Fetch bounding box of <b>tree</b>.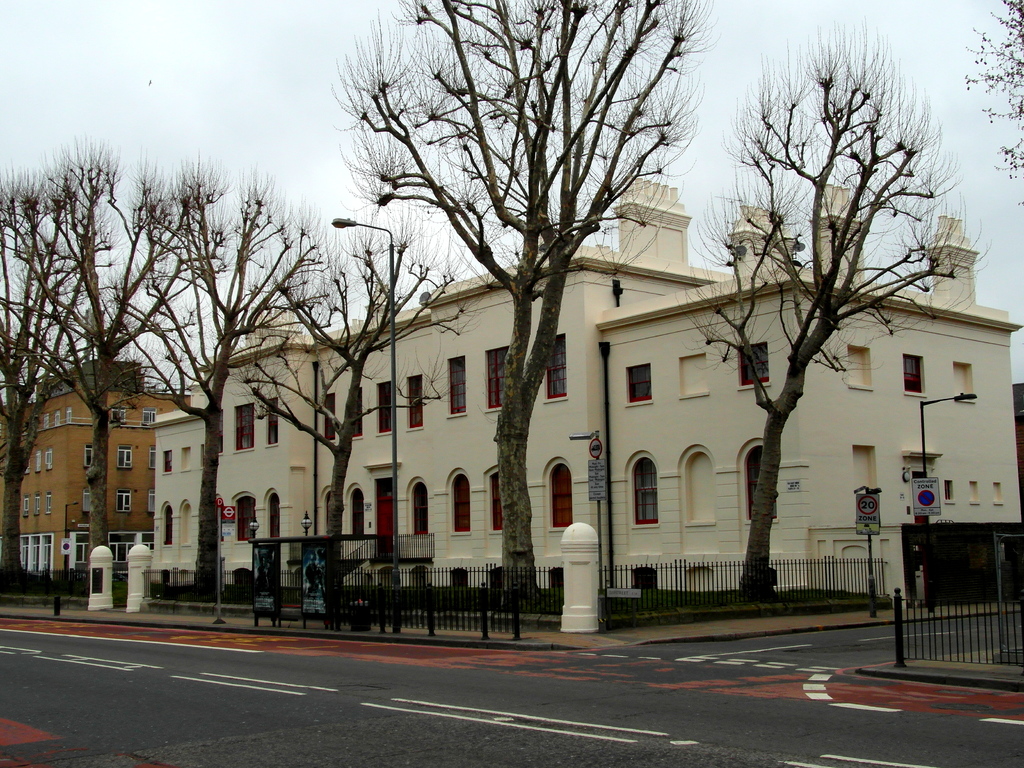
Bbox: <bbox>1, 166, 93, 600</bbox>.
